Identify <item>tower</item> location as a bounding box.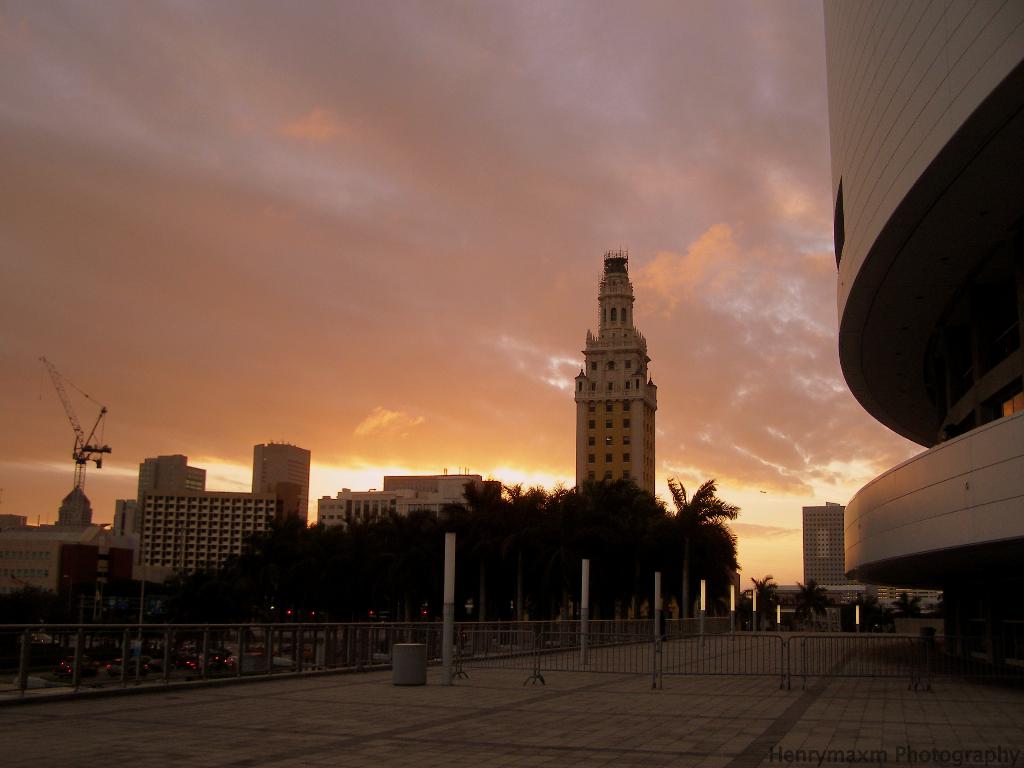
x1=573 y1=246 x2=660 y2=518.
